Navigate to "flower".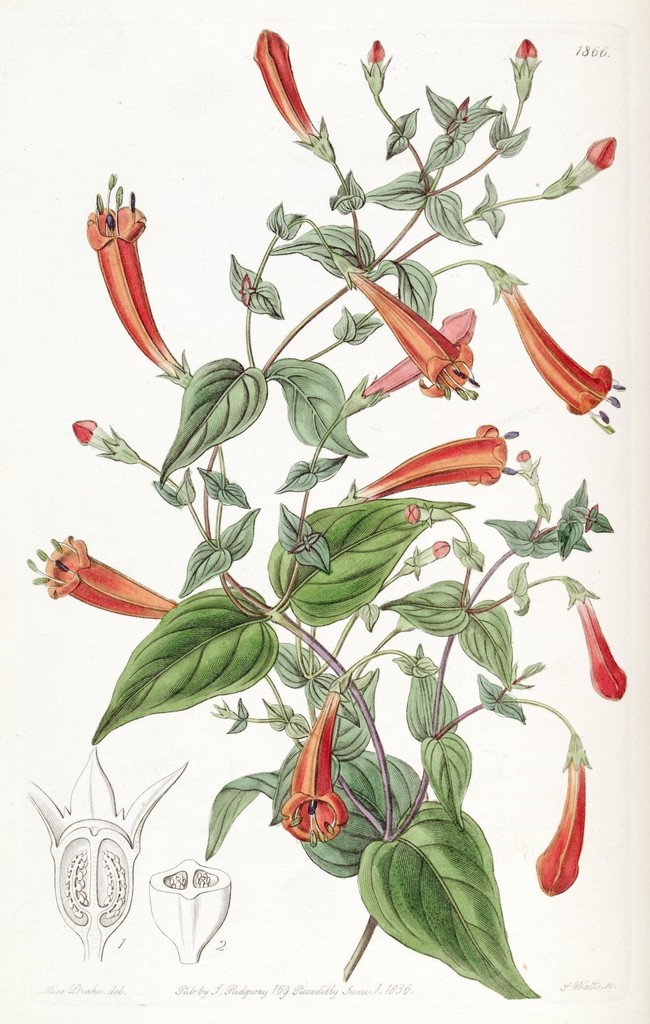
Navigation target: (x1=68, y1=416, x2=140, y2=463).
